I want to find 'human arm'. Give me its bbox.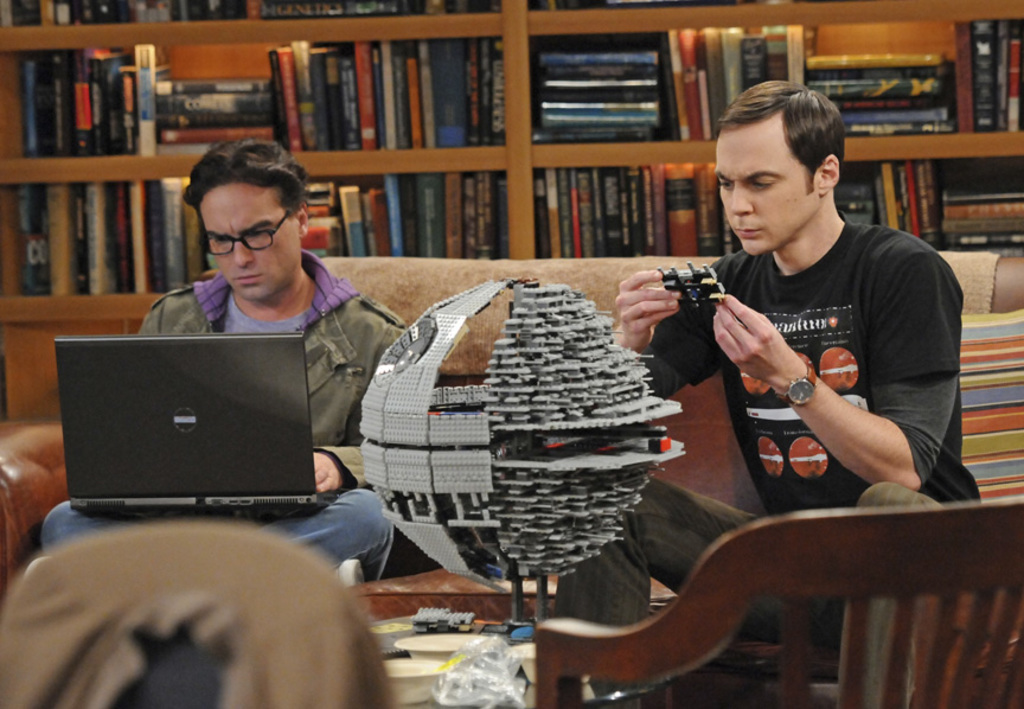
Rect(311, 443, 370, 496).
